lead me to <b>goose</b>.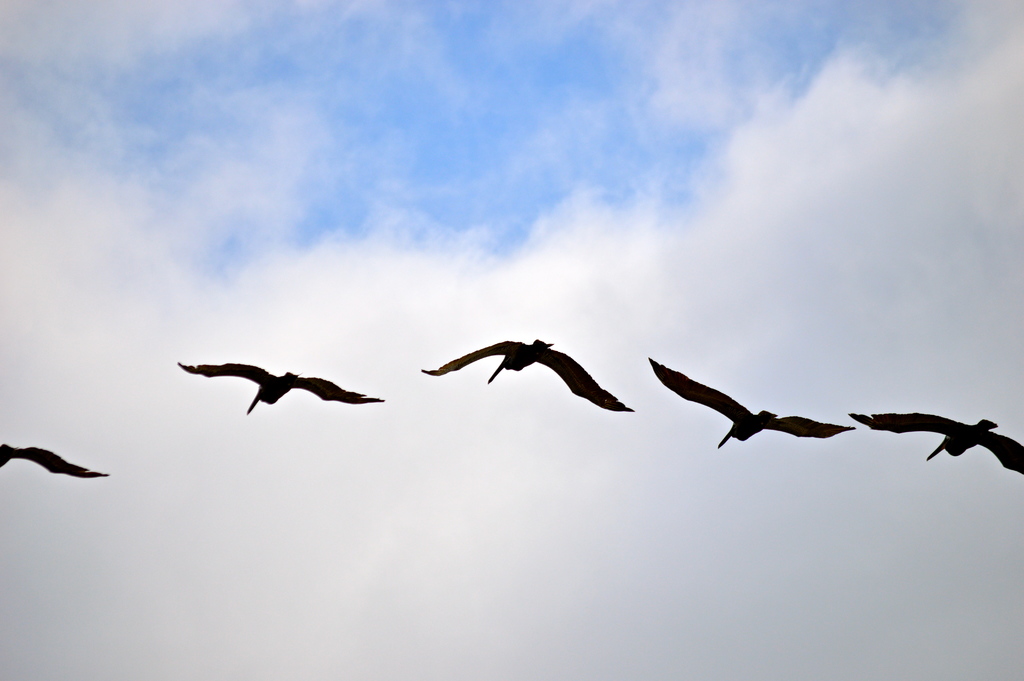
Lead to crop(420, 336, 635, 422).
